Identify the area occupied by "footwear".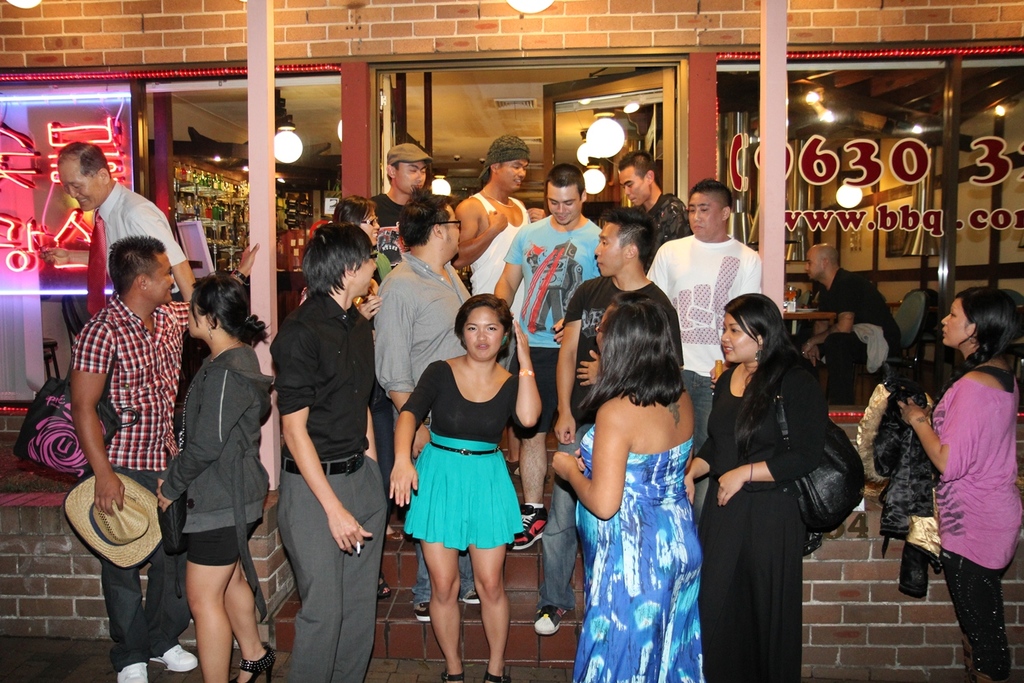
Area: (x1=536, y1=607, x2=565, y2=635).
